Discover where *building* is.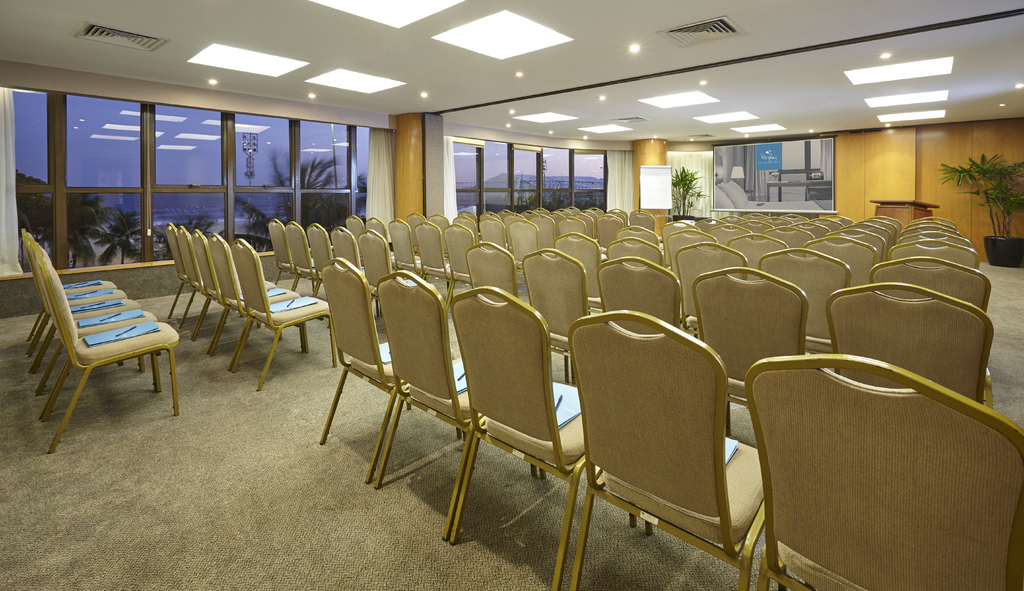
Discovered at 0:0:1022:590.
